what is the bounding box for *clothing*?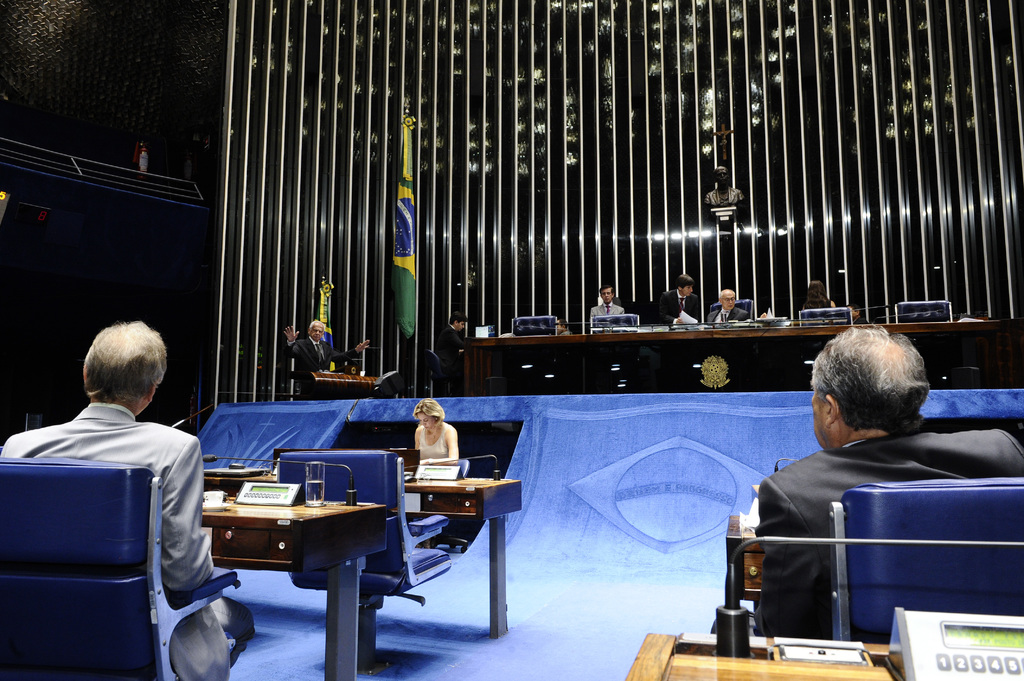
bbox=[706, 307, 749, 322].
